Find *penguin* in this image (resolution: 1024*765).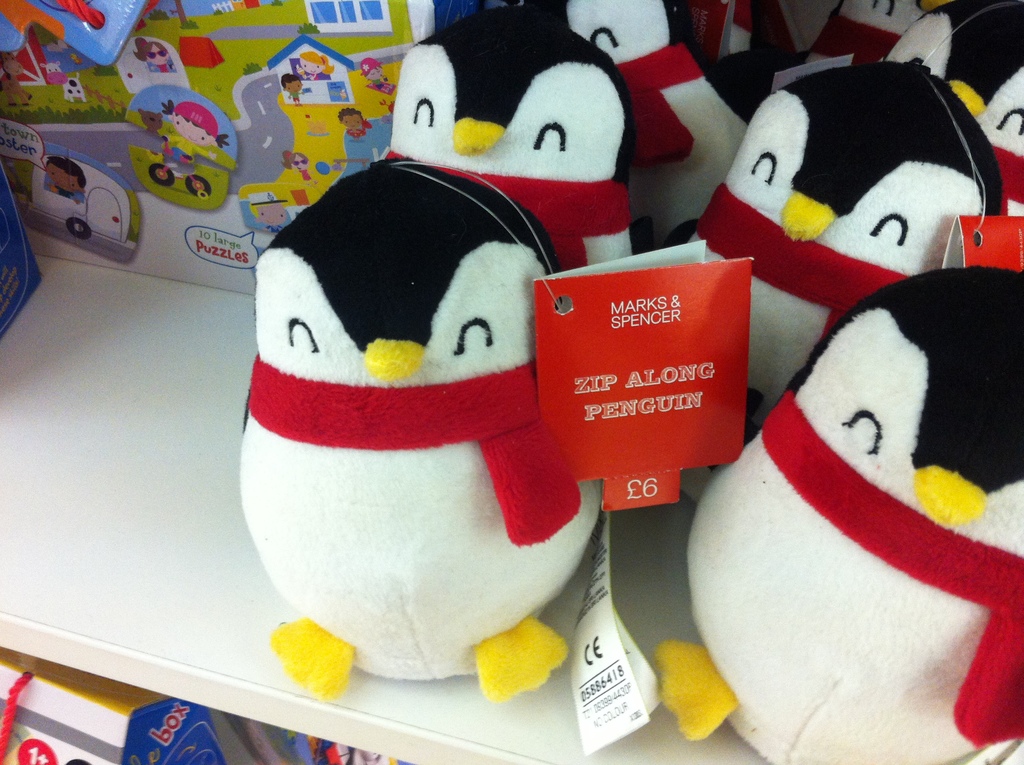
Rect(662, 58, 1002, 444).
